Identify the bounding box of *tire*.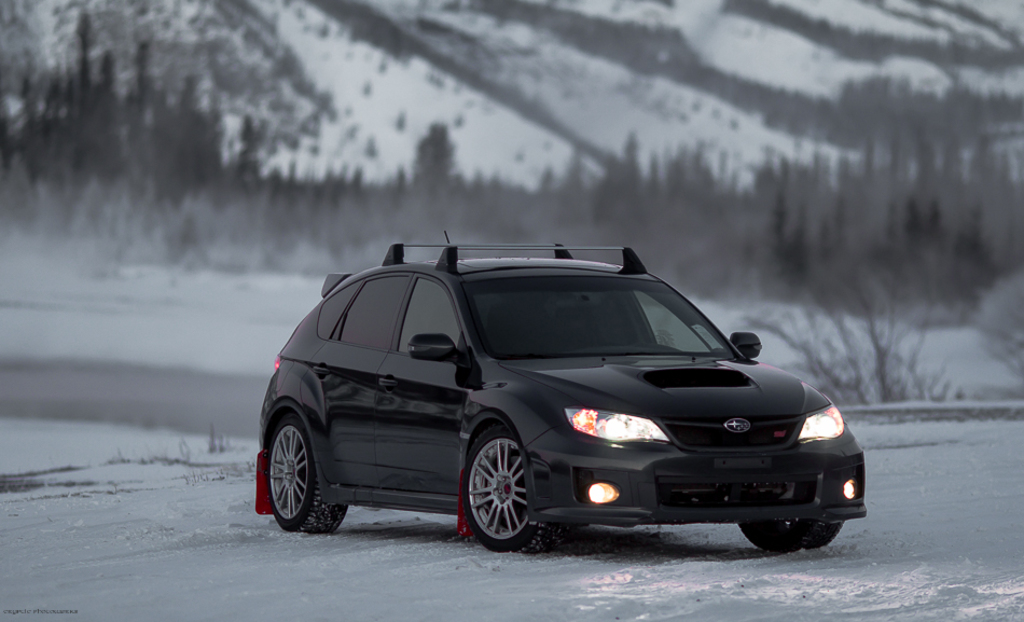
<region>466, 424, 567, 557</region>.
